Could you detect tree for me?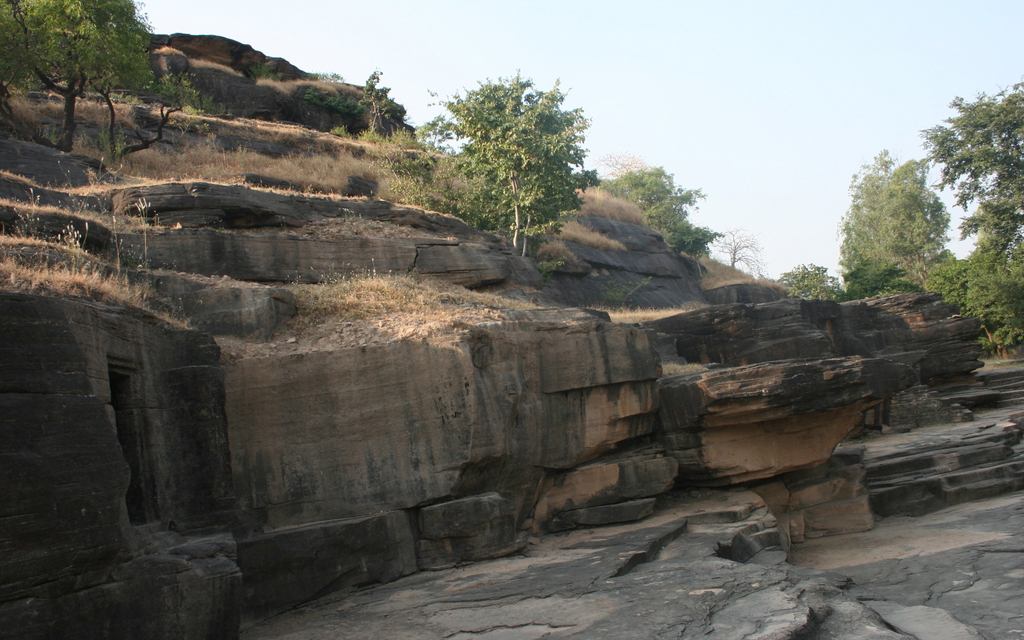
Detection result: [left=771, top=260, right=858, bottom=300].
